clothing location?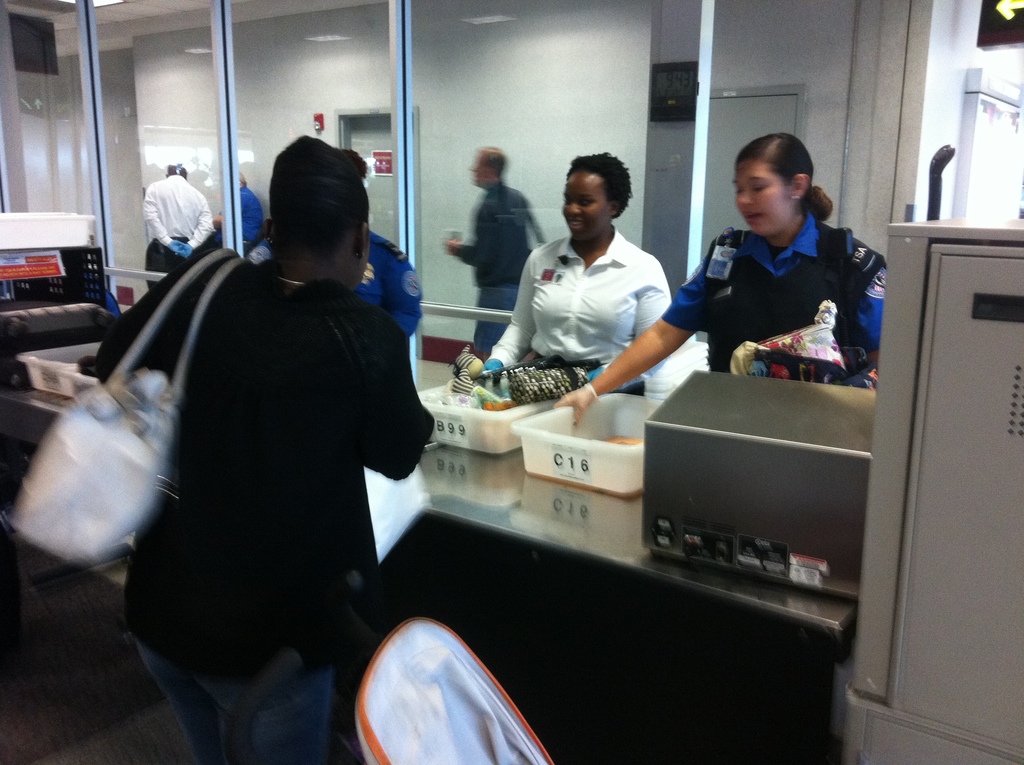
detection(146, 173, 212, 286)
